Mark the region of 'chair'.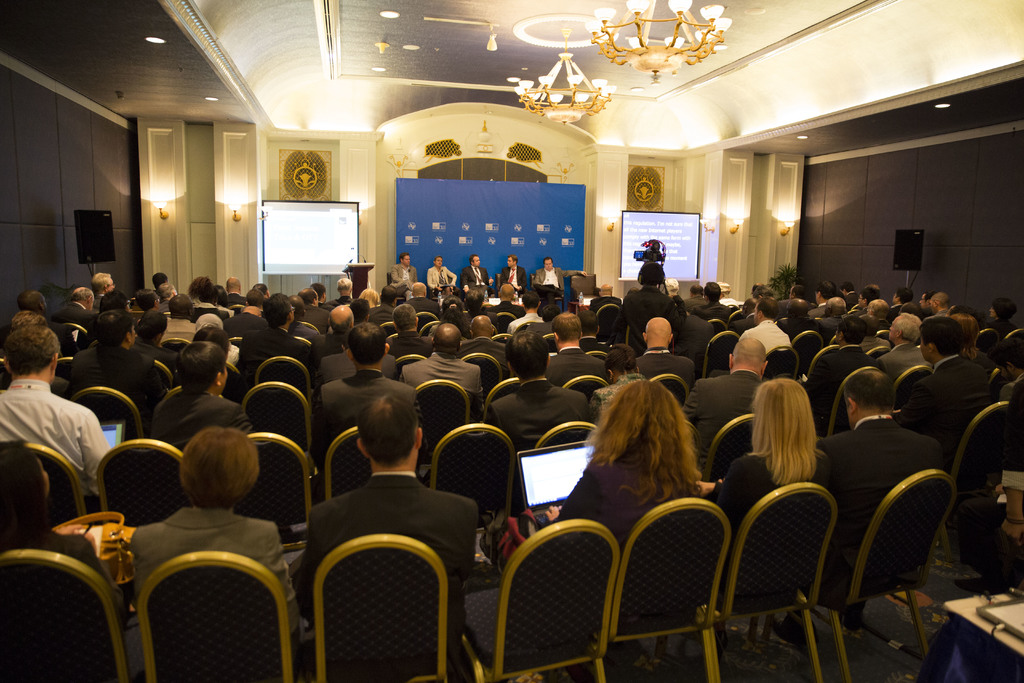
Region: l=312, t=536, r=452, b=682.
